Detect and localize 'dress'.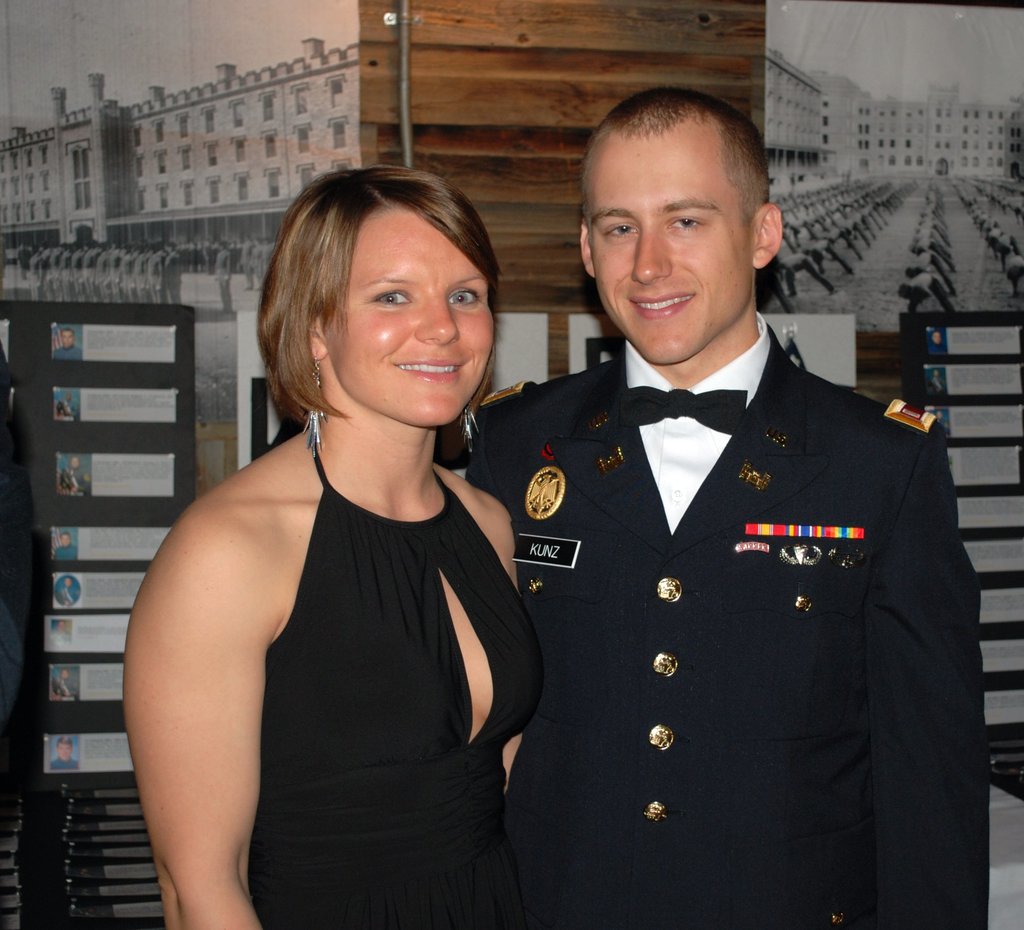
Localized at {"x1": 253, "y1": 430, "x2": 548, "y2": 929}.
